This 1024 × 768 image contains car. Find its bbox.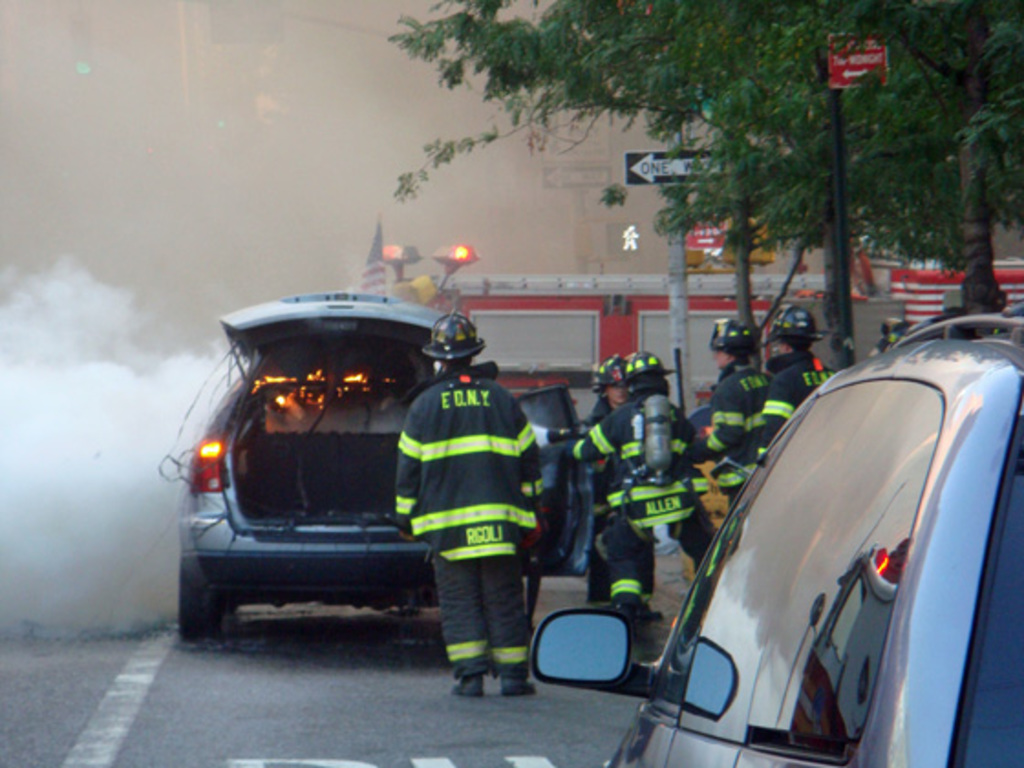
bbox=[163, 263, 525, 660].
